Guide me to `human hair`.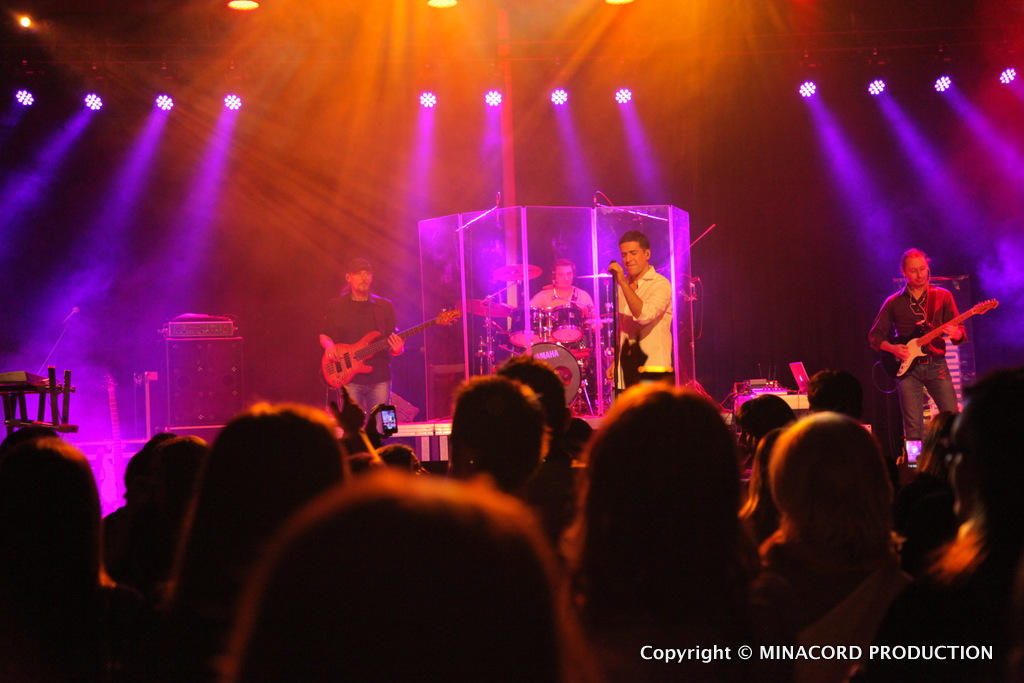
Guidance: [left=769, top=411, right=913, bottom=590].
